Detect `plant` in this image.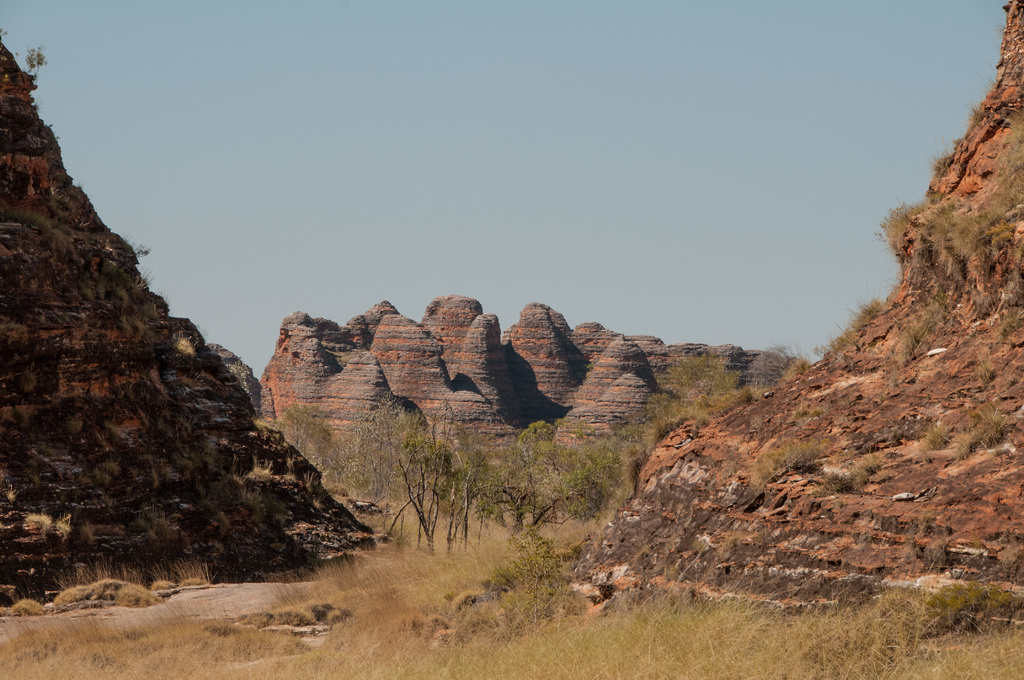
Detection: select_region(697, 381, 765, 423).
